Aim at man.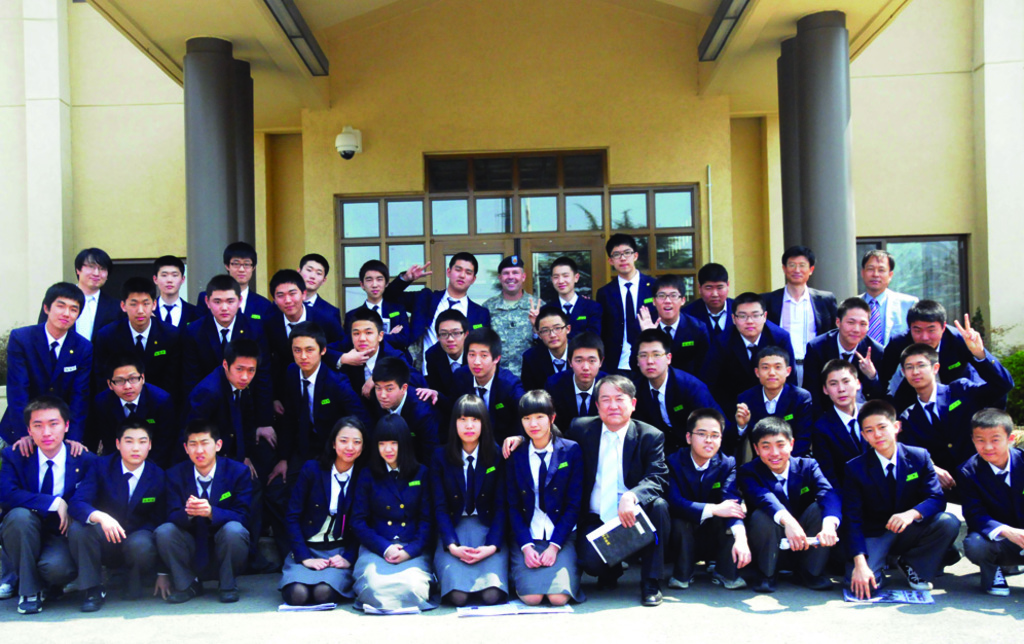
Aimed at 0:280:100:457.
